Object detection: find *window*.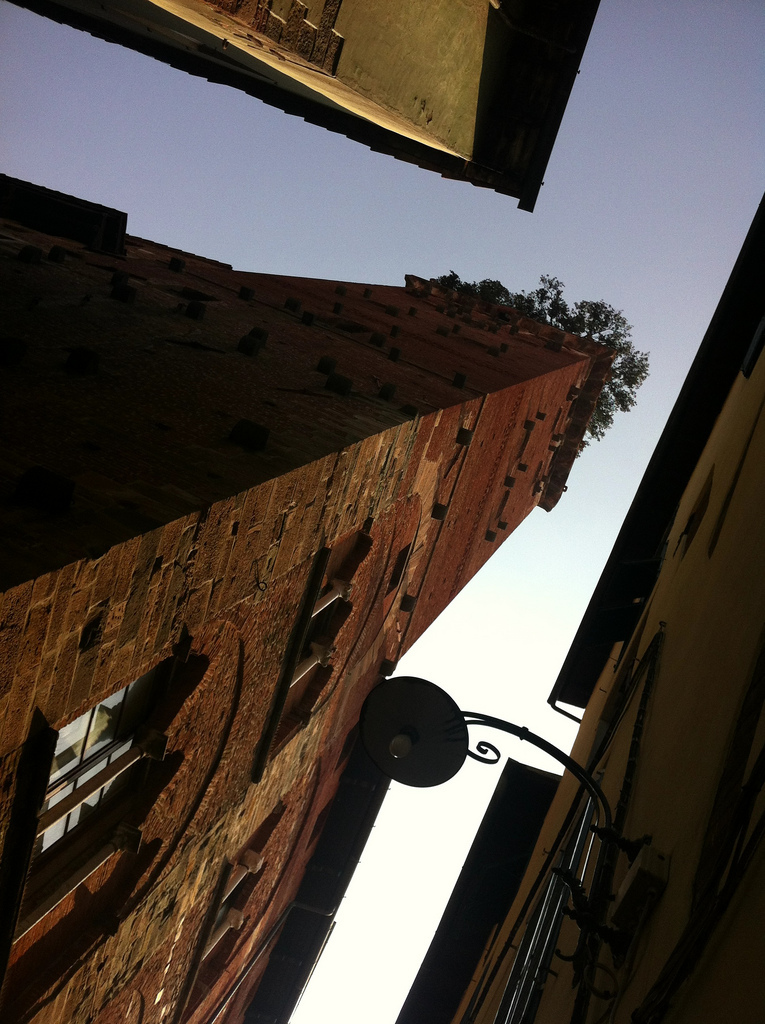
bbox(316, 515, 371, 610).
